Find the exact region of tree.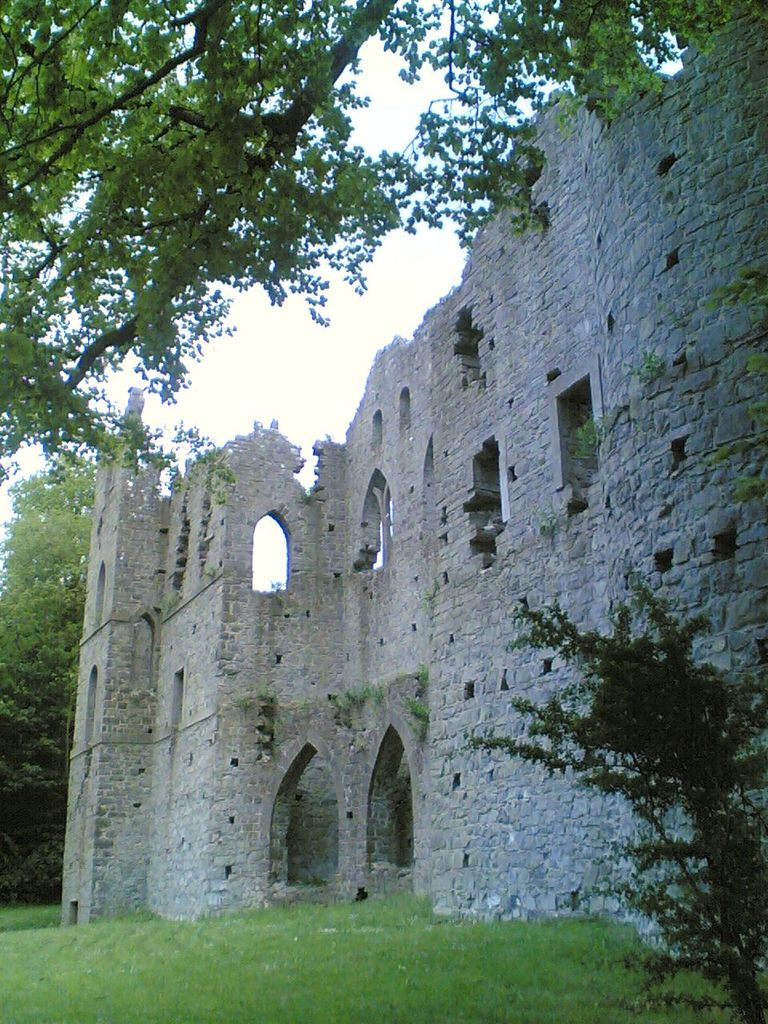
Exact region: <box>496,568,767,1023</box>.
